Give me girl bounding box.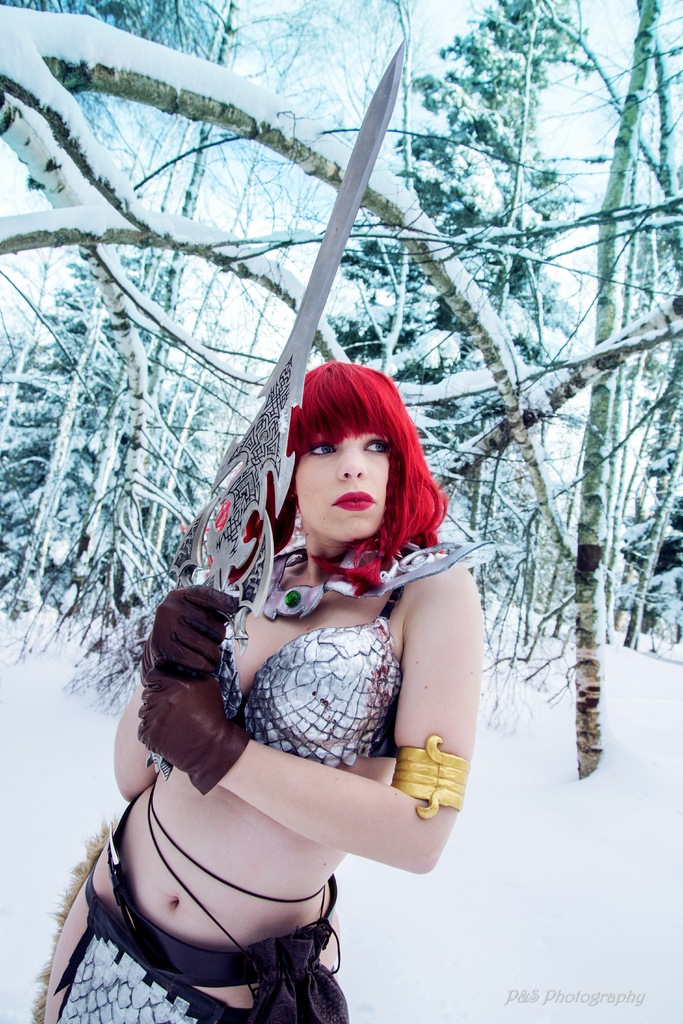
Rect(31, 360, 479, 1023).
